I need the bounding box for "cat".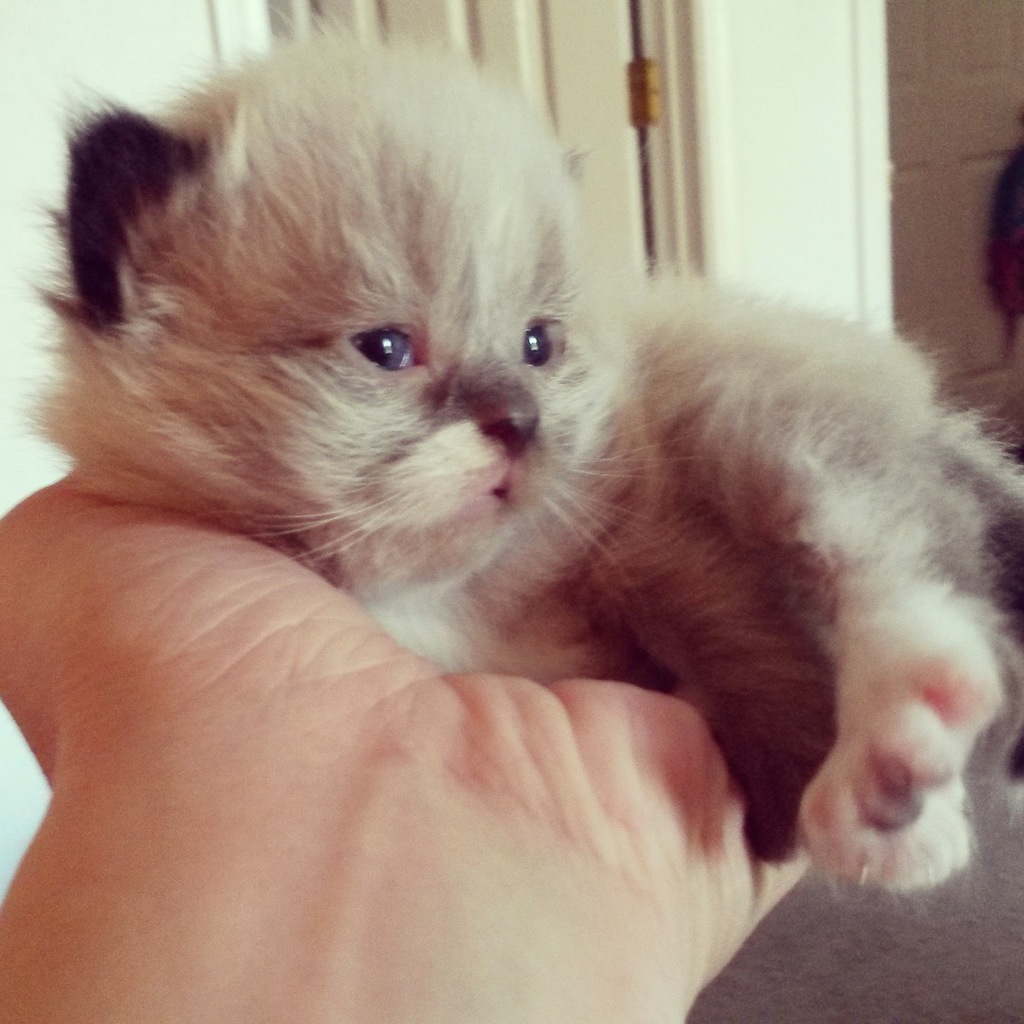
Here it is: 16,55,1021,905.
